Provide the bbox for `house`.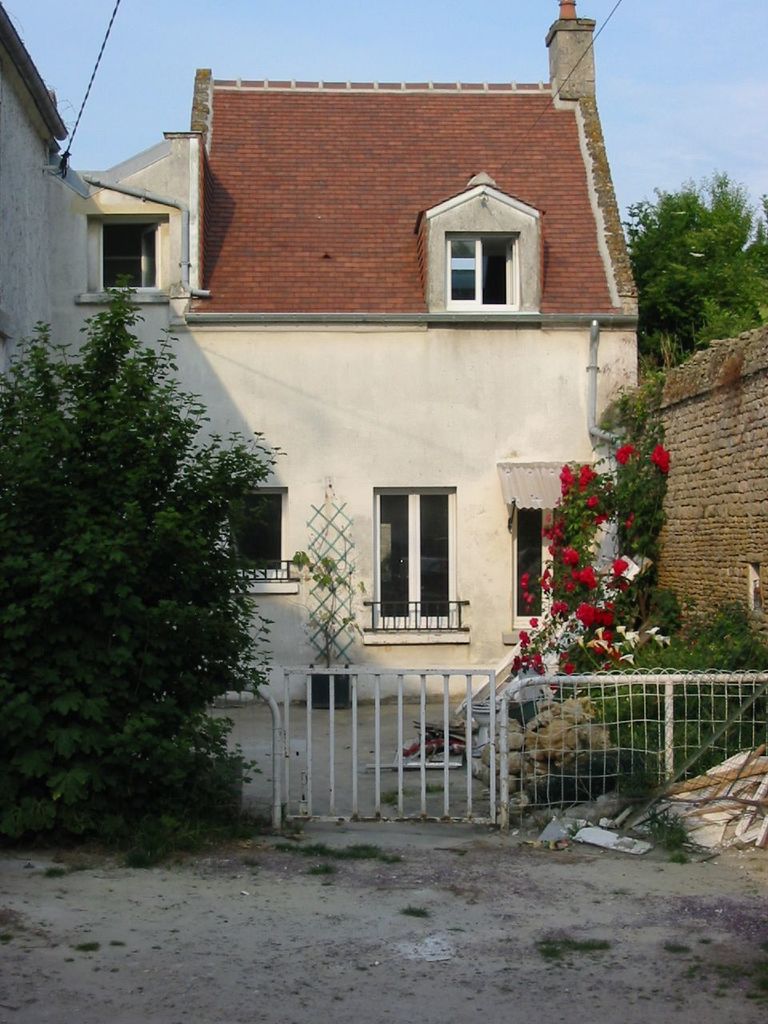
79, 0, 686, 838.
